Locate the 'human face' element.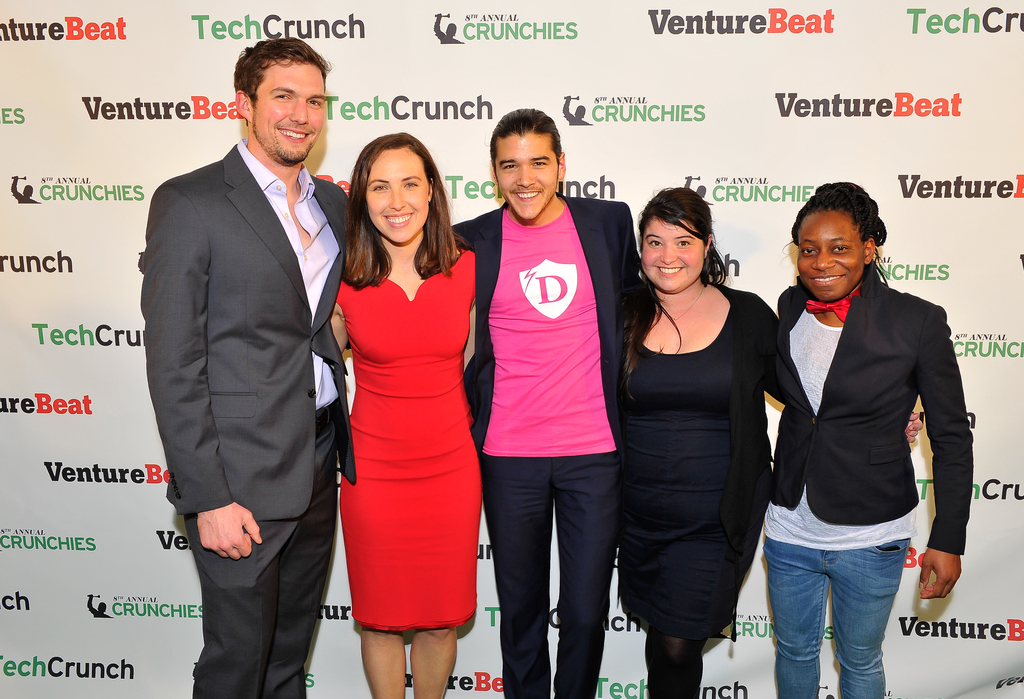
Element bbox: locate(250, 56, 325, 163).
